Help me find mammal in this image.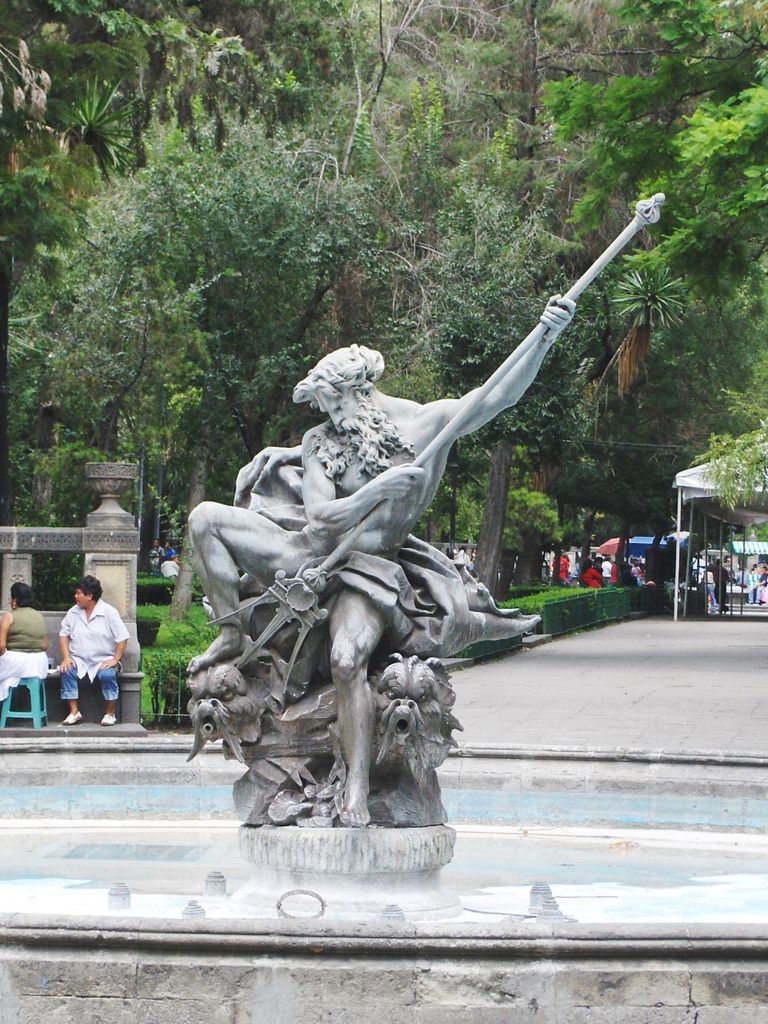
Found it: bbox=[742, 561, 758, 606].
